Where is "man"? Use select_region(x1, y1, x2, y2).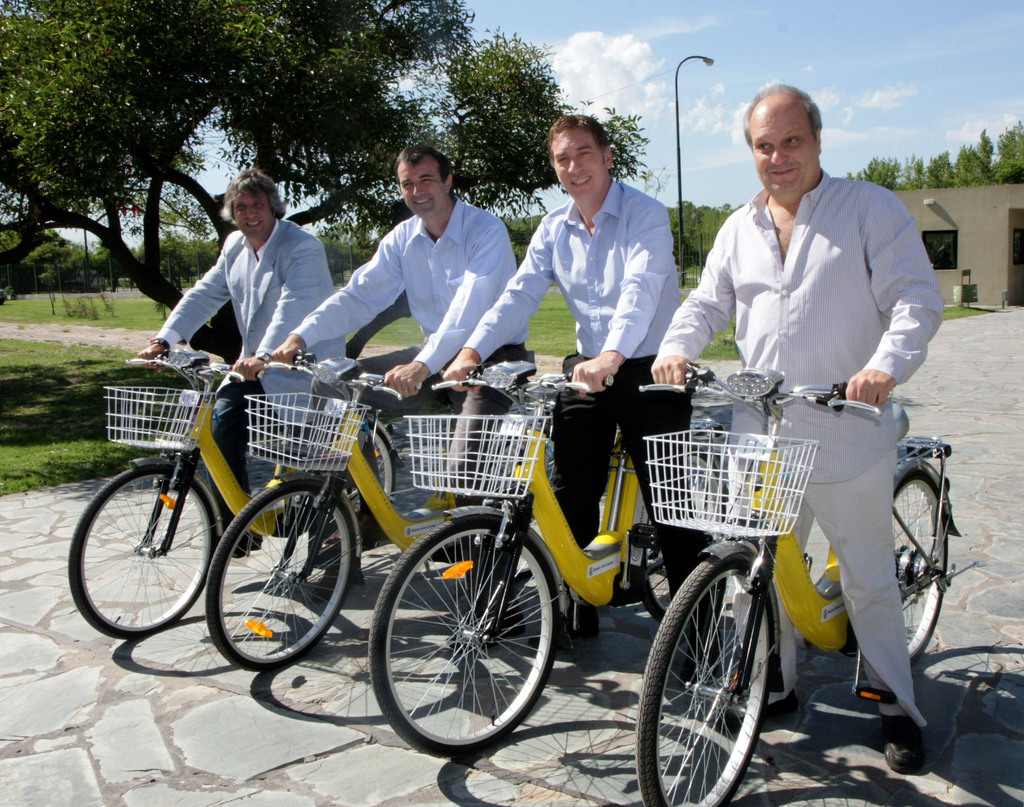
select_region(646, 77, 952, 776).
